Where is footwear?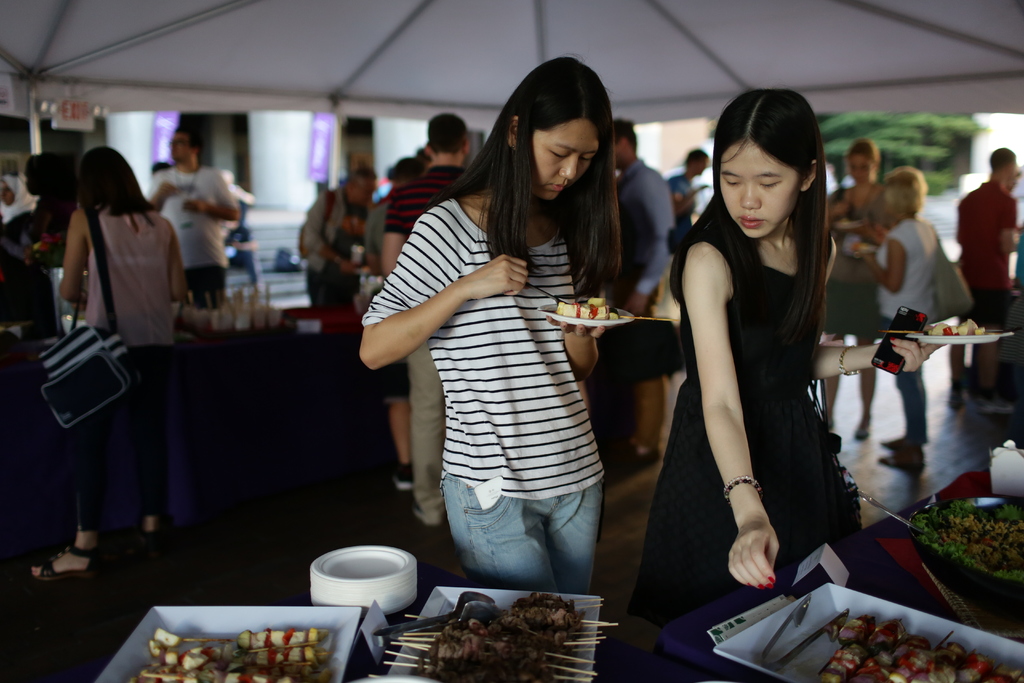
[x1=30, y1=538, x2=99, y2=575].
